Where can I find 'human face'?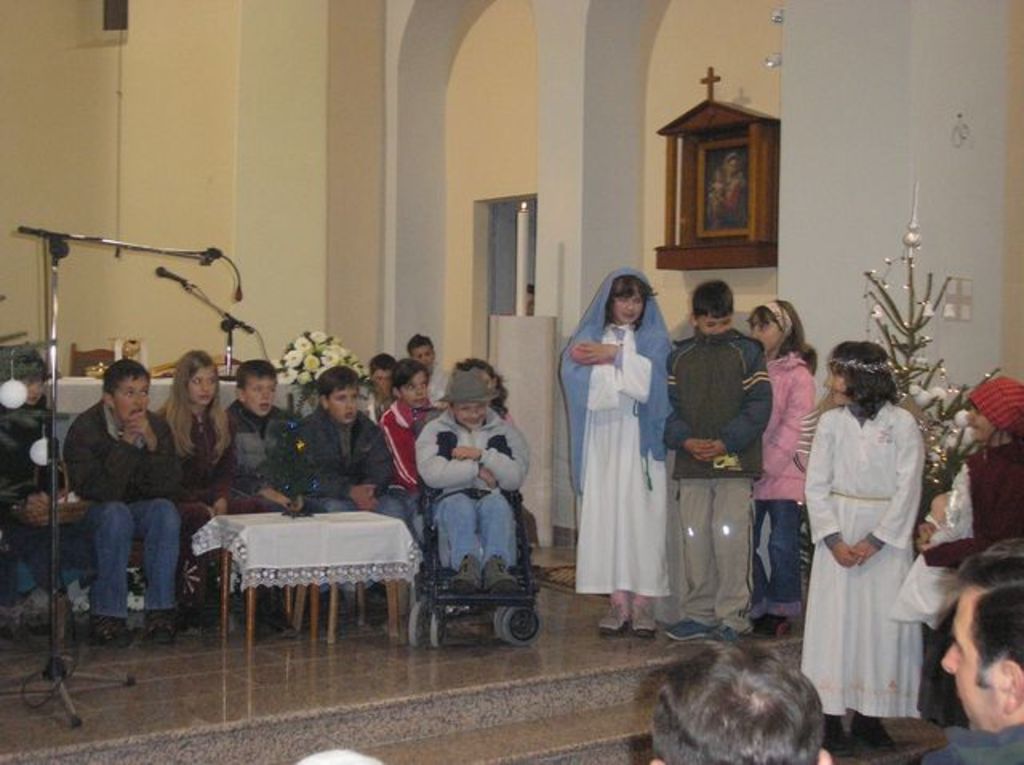
You can find it at (left=331, top=382, right=355, bottom=423).
